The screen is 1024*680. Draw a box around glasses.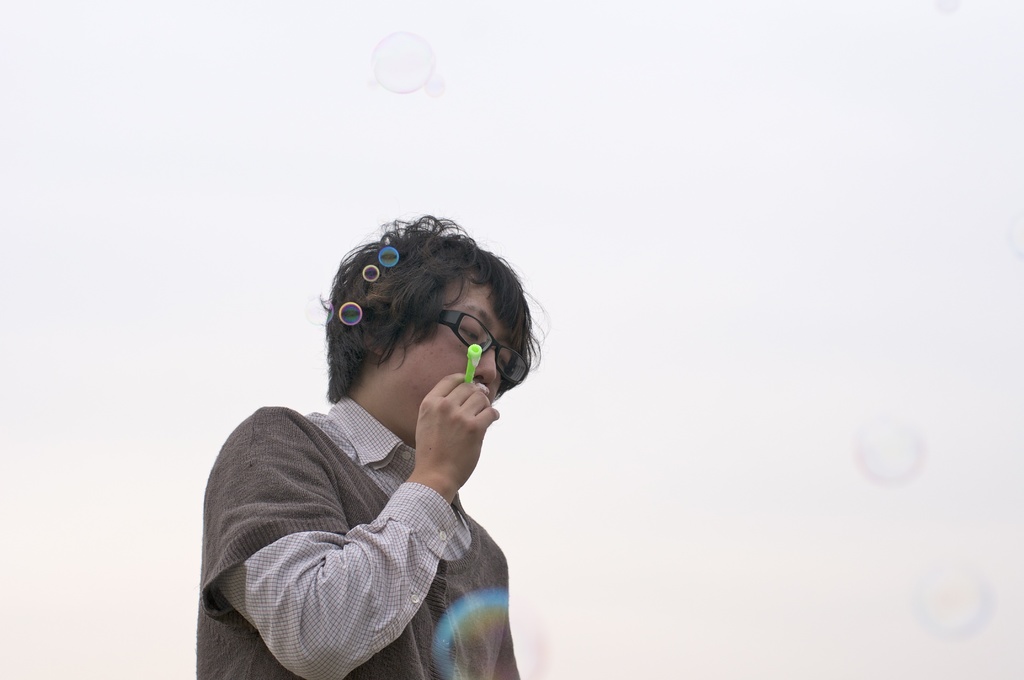
crop(434, 308, 531, 387).
